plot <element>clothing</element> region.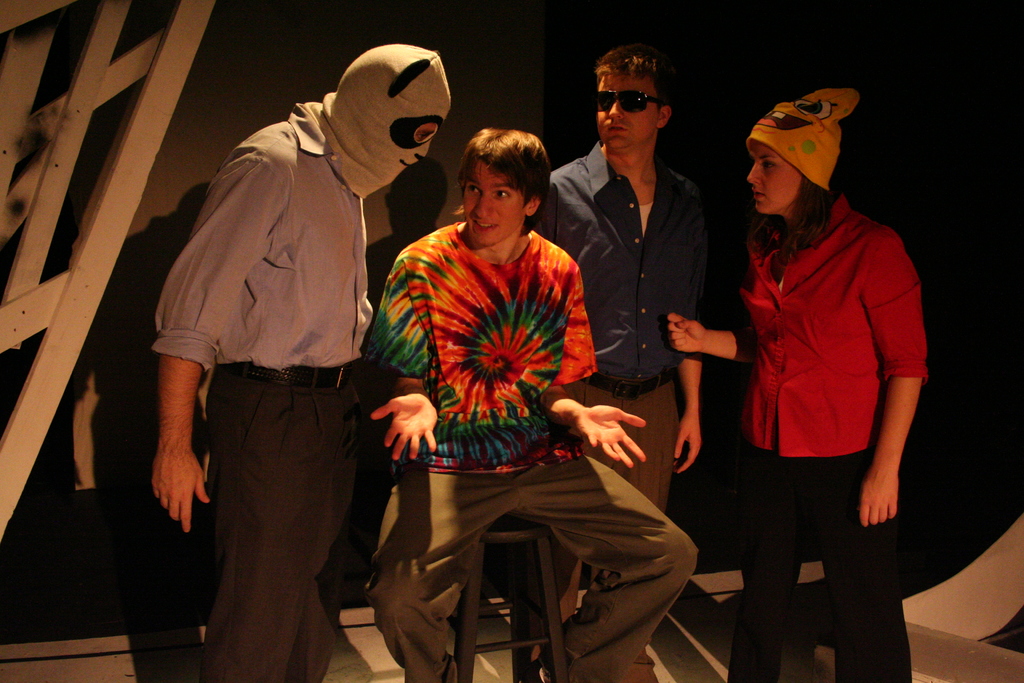
Plotted at 527,144,719,602.
